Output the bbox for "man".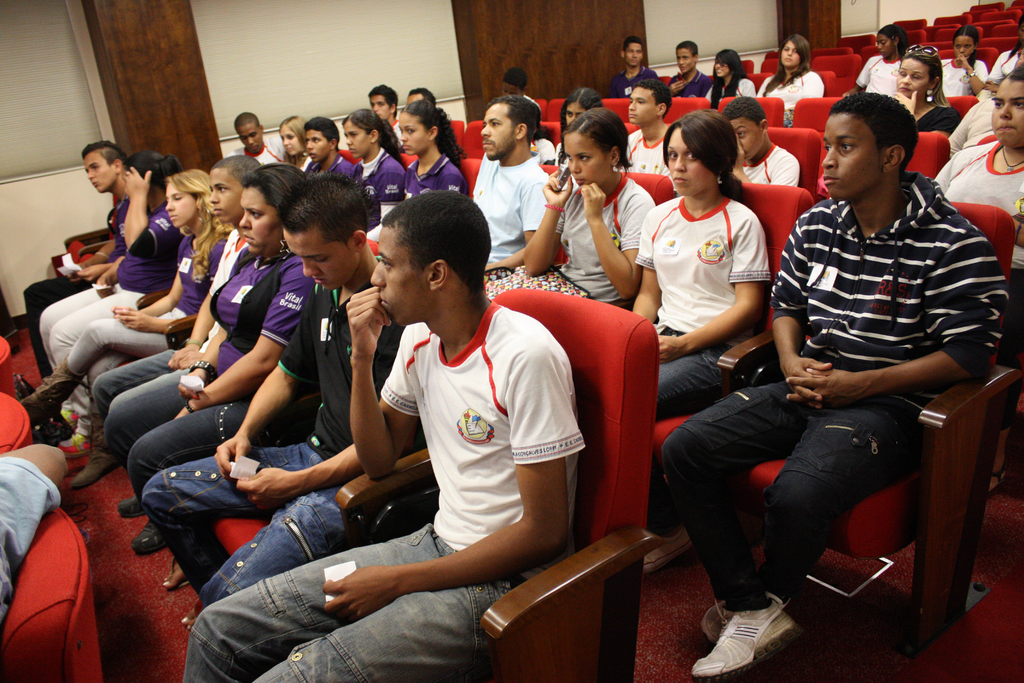
[x1=662, y1=38, x2=706, y2=101].
